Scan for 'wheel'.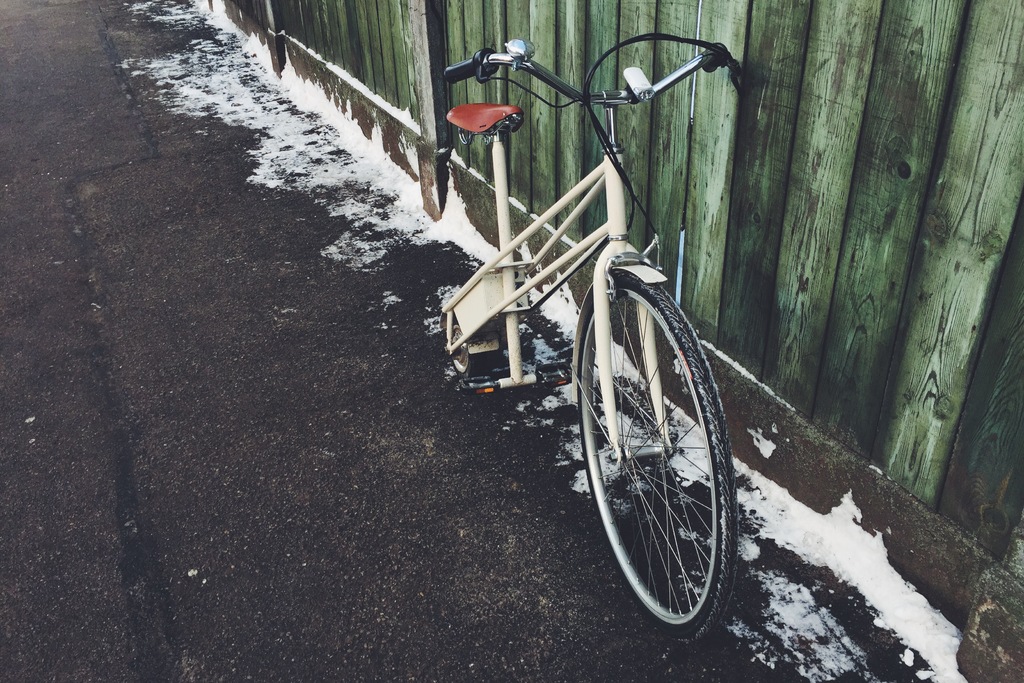
Scan result: region(452, 312, 505, 373).
